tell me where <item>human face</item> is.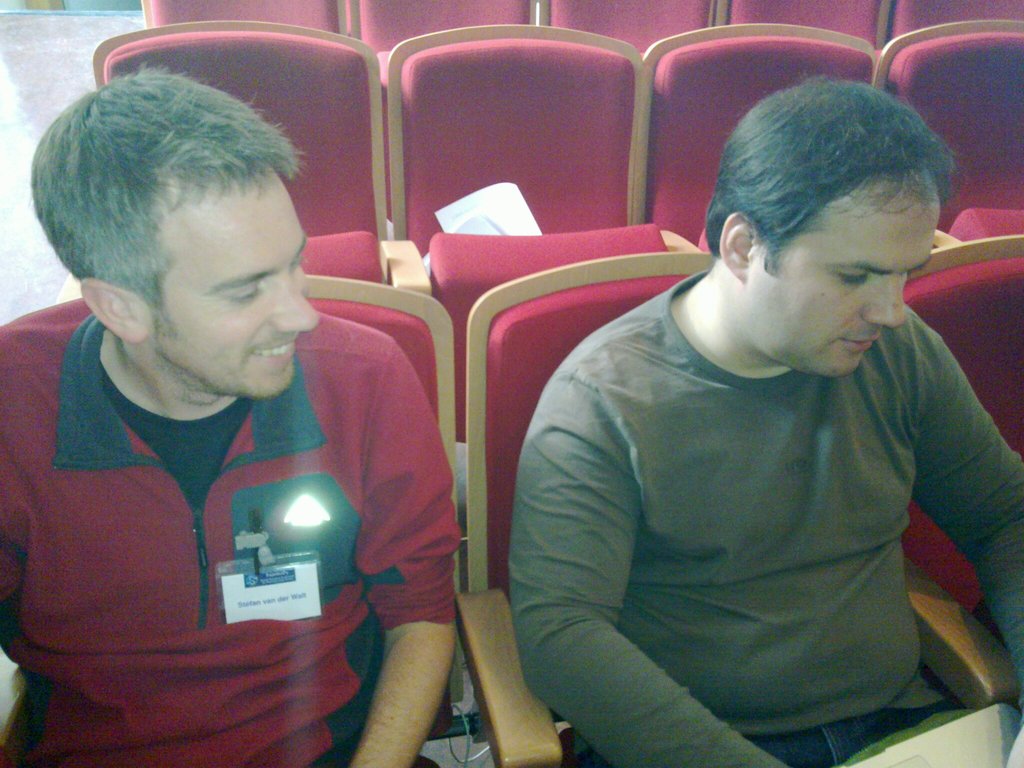
<item>human face</item> is at (x1=150, y1=186, x2=318, y2=395).
